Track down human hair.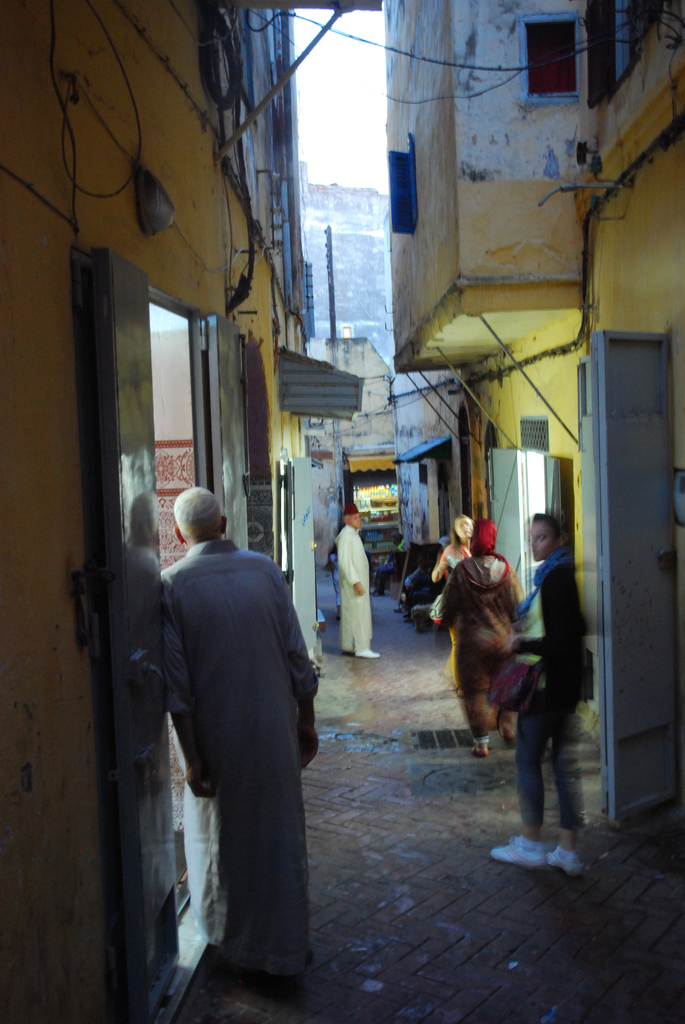
Tracked to 529 511 562 549.
